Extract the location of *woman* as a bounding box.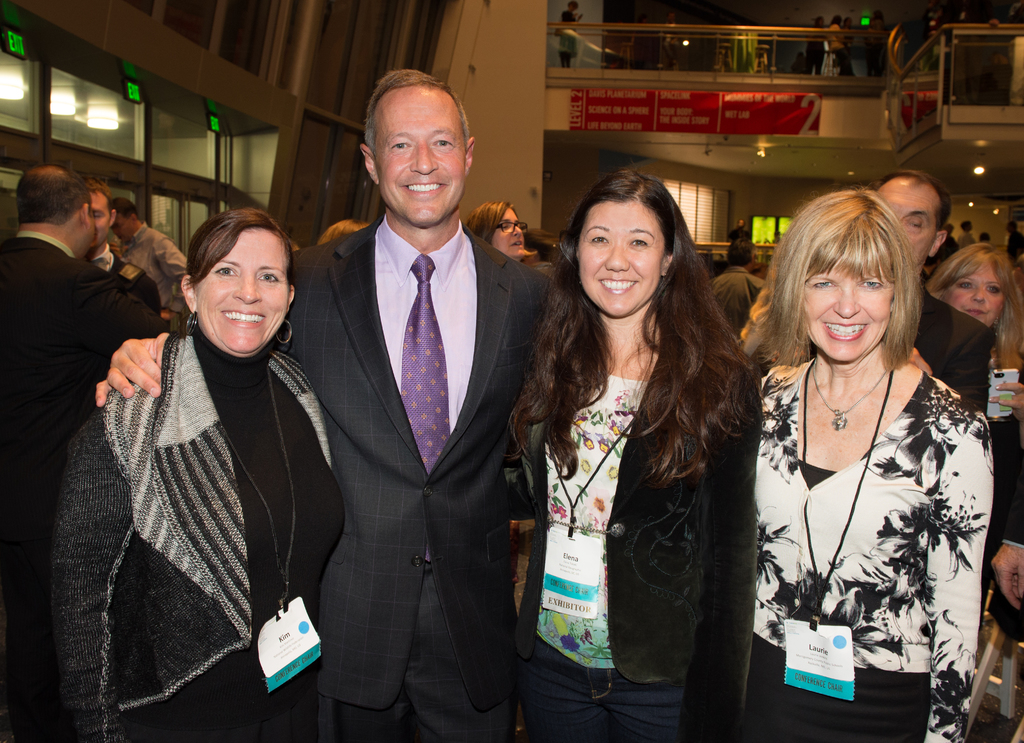
<bbox>465, 201, 528, 260</bbox>.
